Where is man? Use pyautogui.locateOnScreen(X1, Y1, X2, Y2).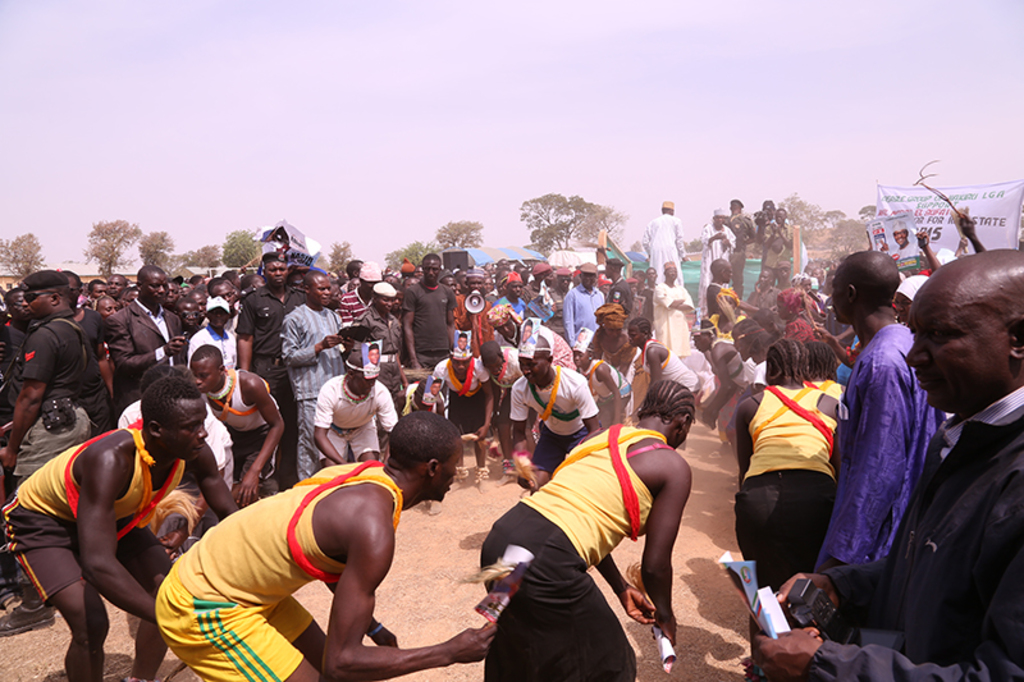
pyautogui.locateOnScreen(760, 201, 790, 288).
